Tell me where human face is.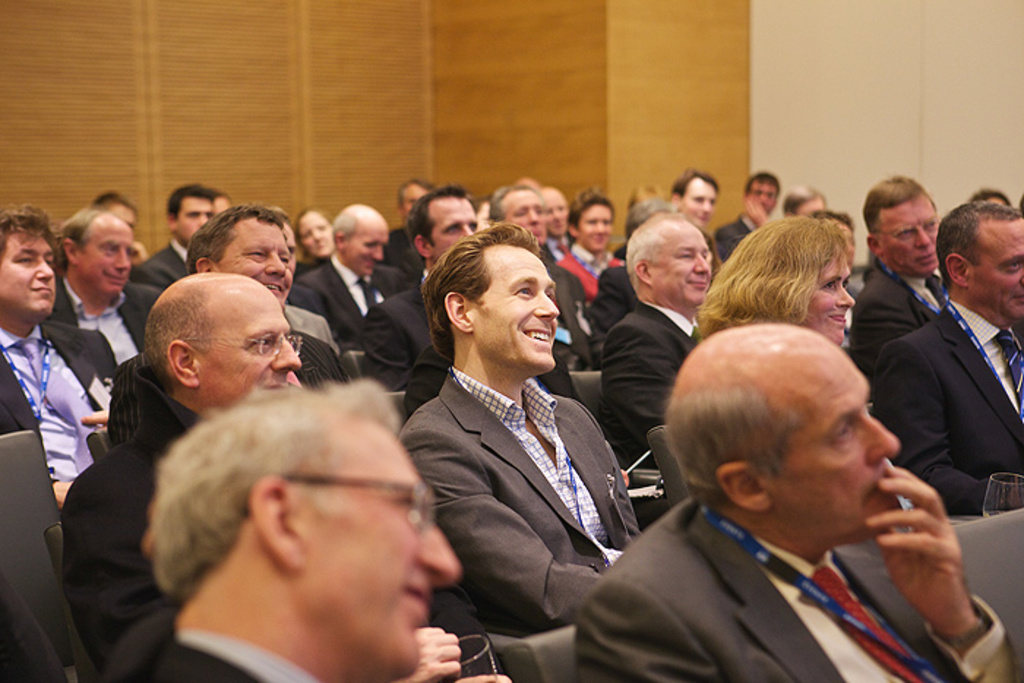
human face is at bbox=[742, 178, 775, 221].
